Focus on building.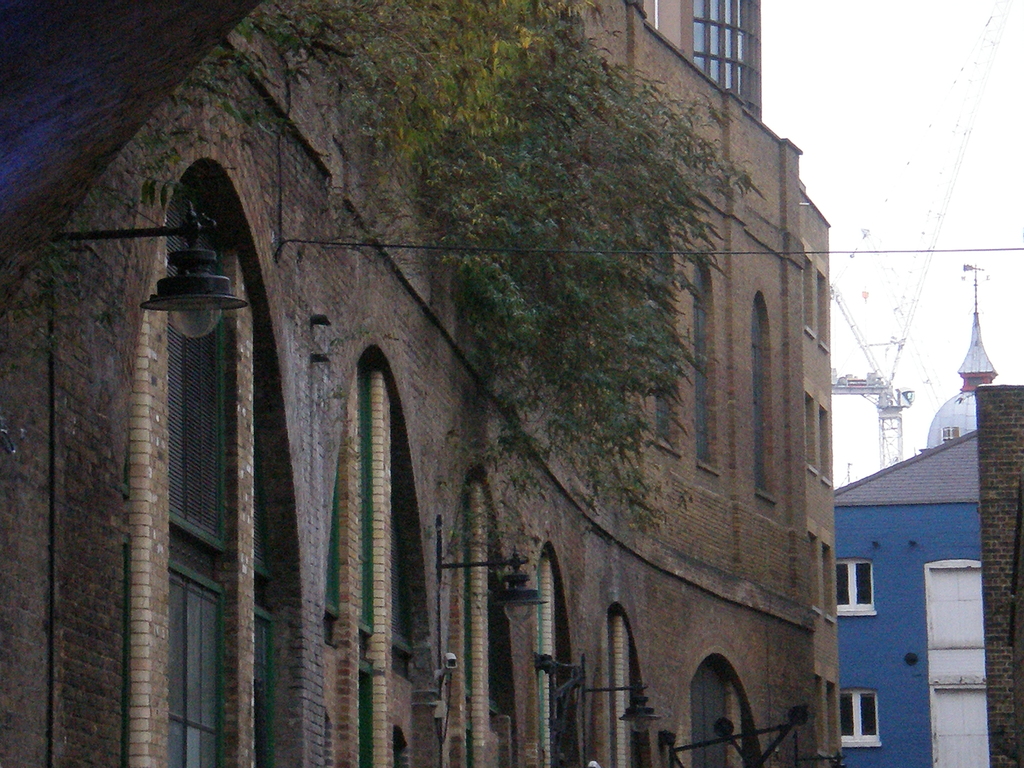
Focused at bbox=[0, 0, 844, 767].
